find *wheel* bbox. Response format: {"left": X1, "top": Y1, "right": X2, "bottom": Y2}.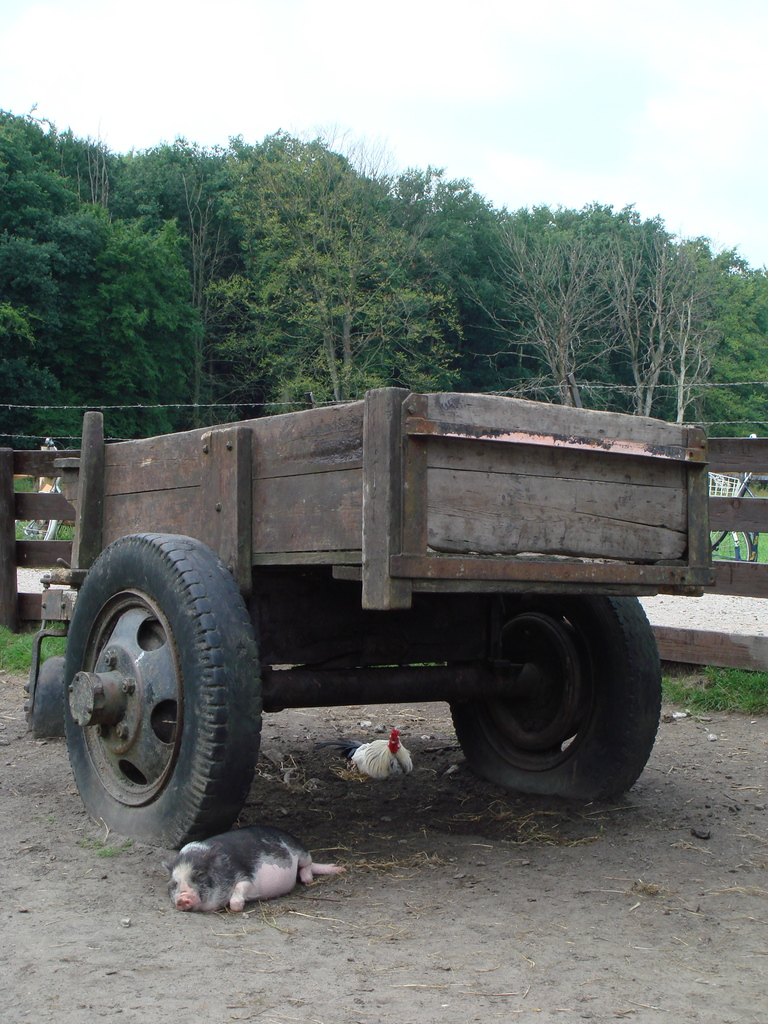
{"left": 451, "top": 596, "right": 663, "bottom": 801}.
